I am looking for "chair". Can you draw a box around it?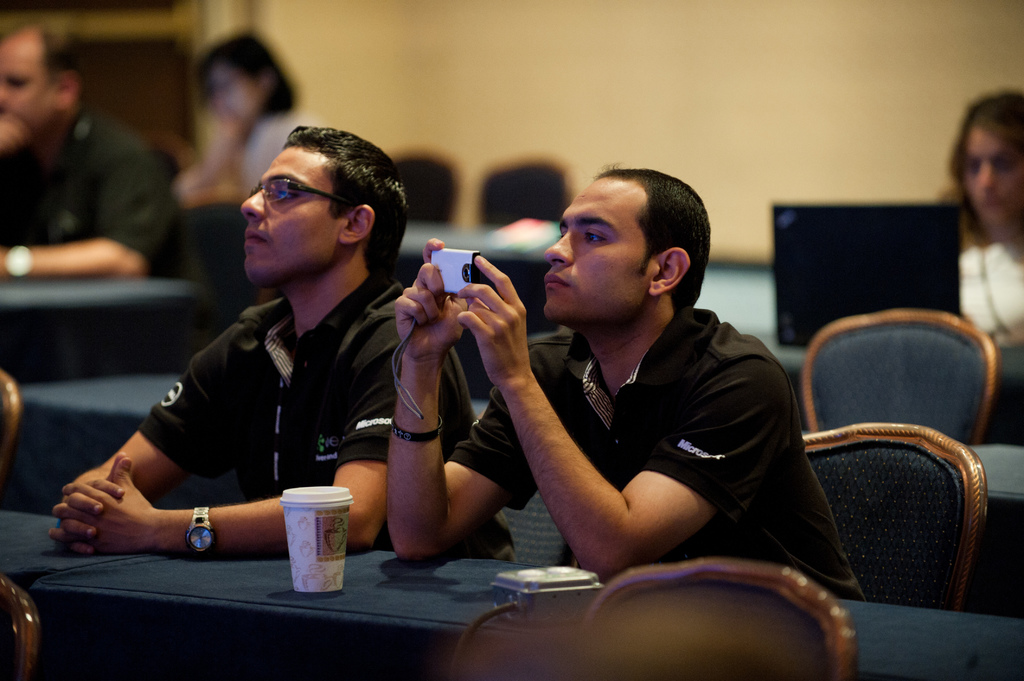
Sure, the bounding box is BBox(584, 559, 855, 680).
